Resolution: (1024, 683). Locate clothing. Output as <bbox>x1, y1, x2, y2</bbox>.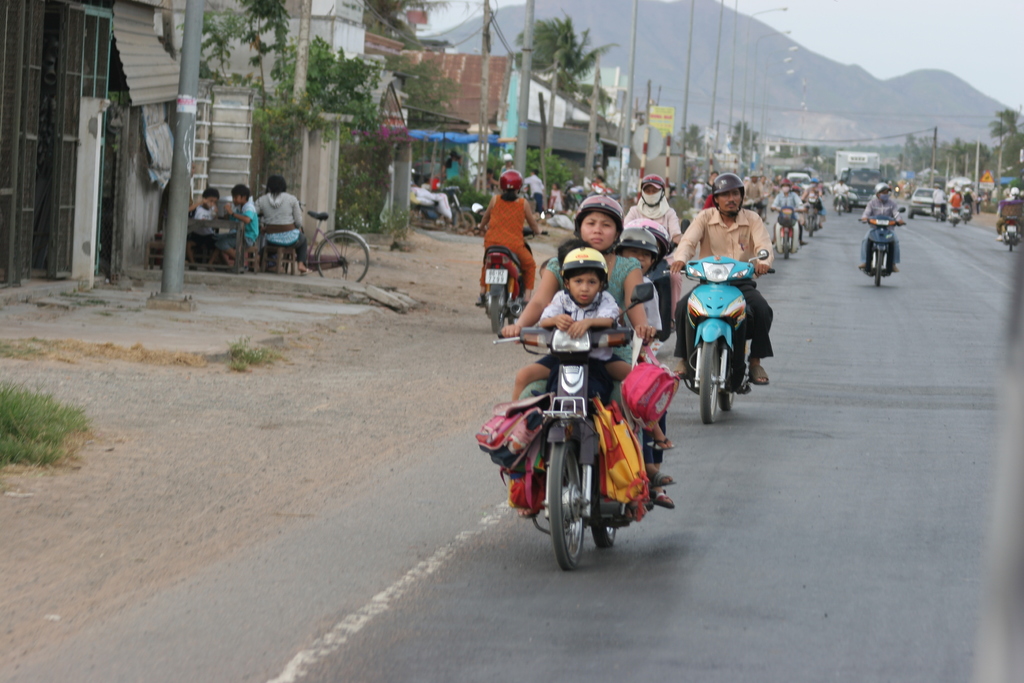
<bbox>932, 186, 945, 209</bbox>.
